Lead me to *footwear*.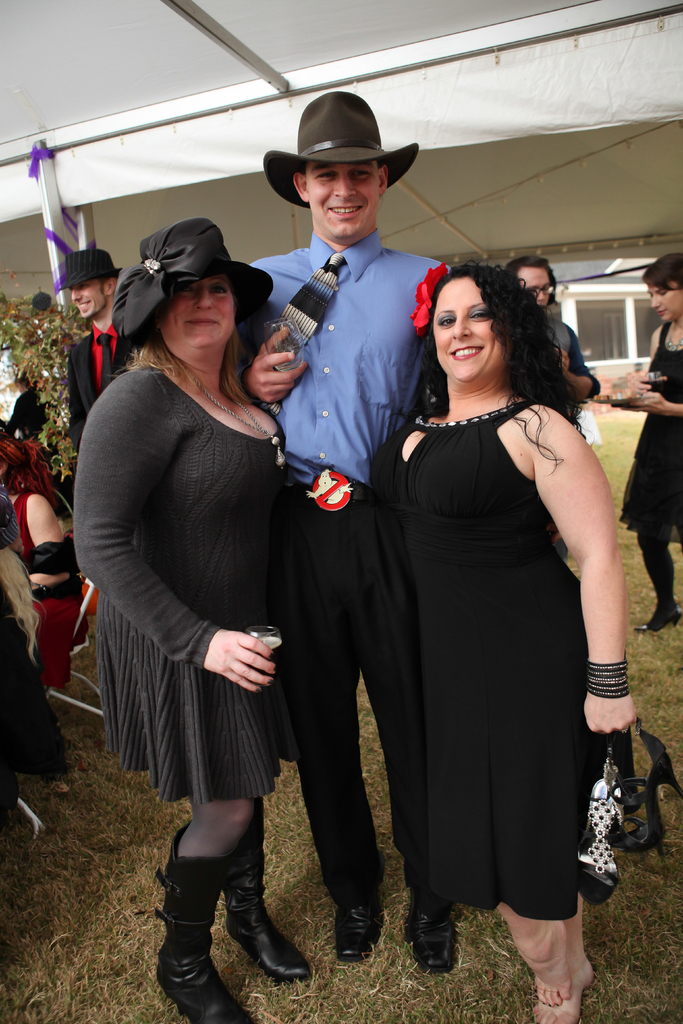
Lead to detection(186, 829, 249, 1023).
